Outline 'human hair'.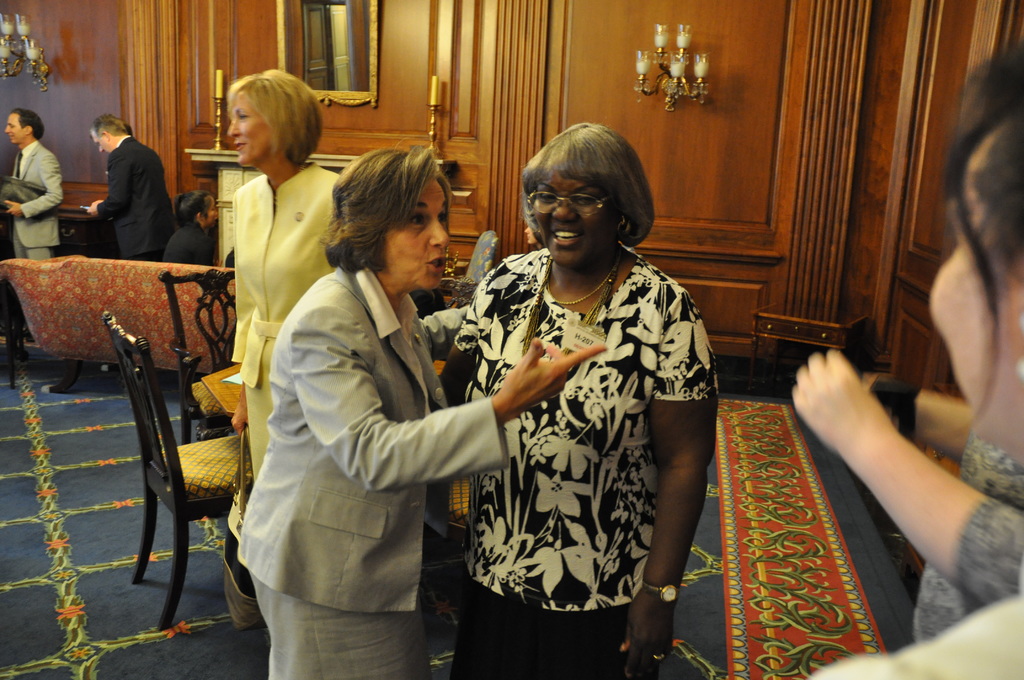
Outline: 942, 42, 1023, 433.
